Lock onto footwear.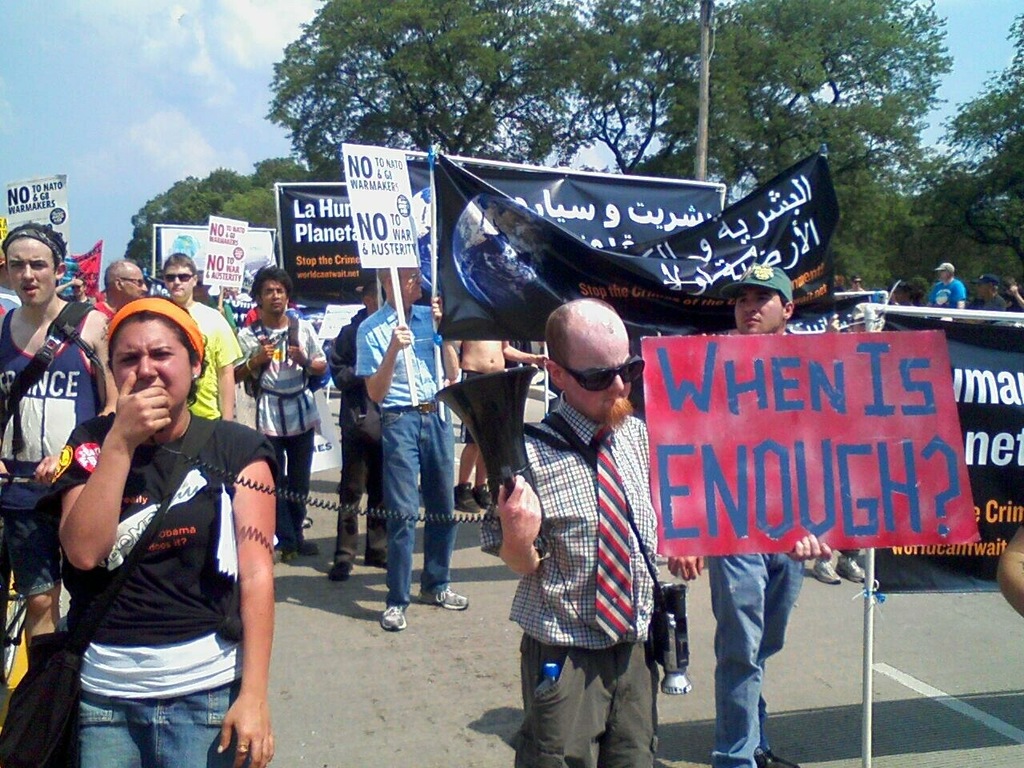
Locked: l=458, t=485, r=479, b=514.
